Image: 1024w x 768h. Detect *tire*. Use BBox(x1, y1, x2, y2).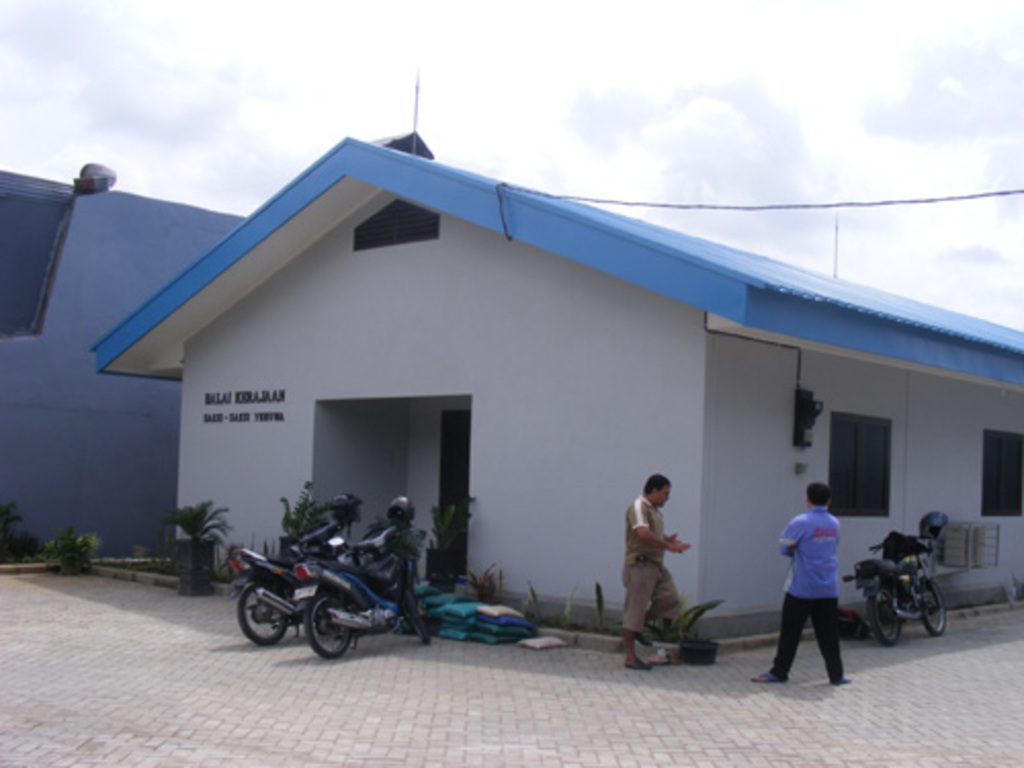
BBox(240, 584, 285, 643).
